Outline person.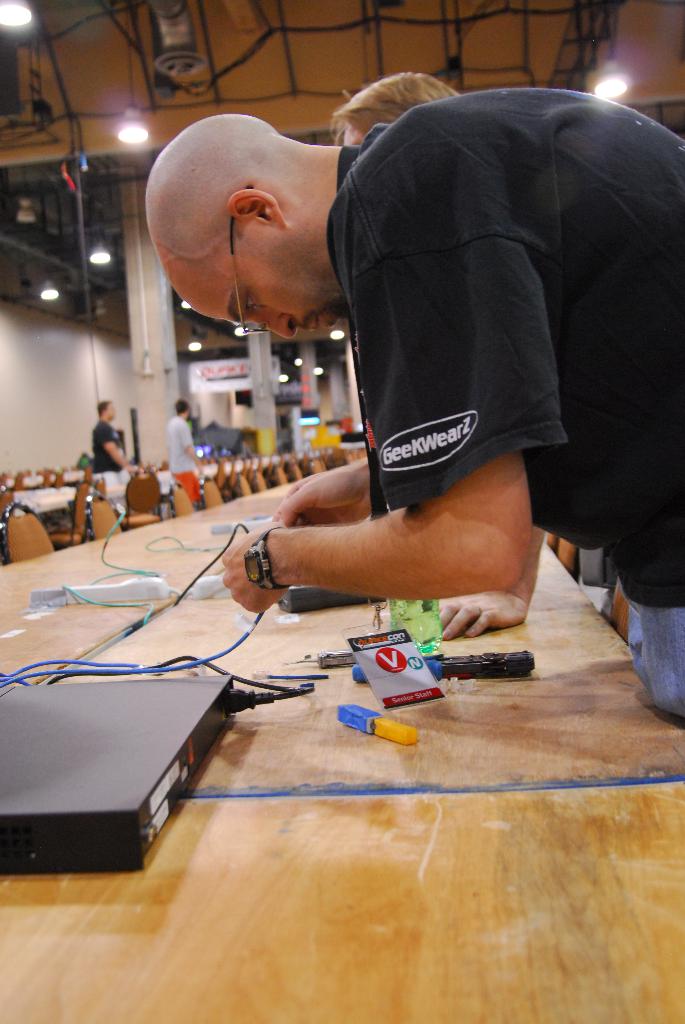
Outline: 203,0,677,658.
